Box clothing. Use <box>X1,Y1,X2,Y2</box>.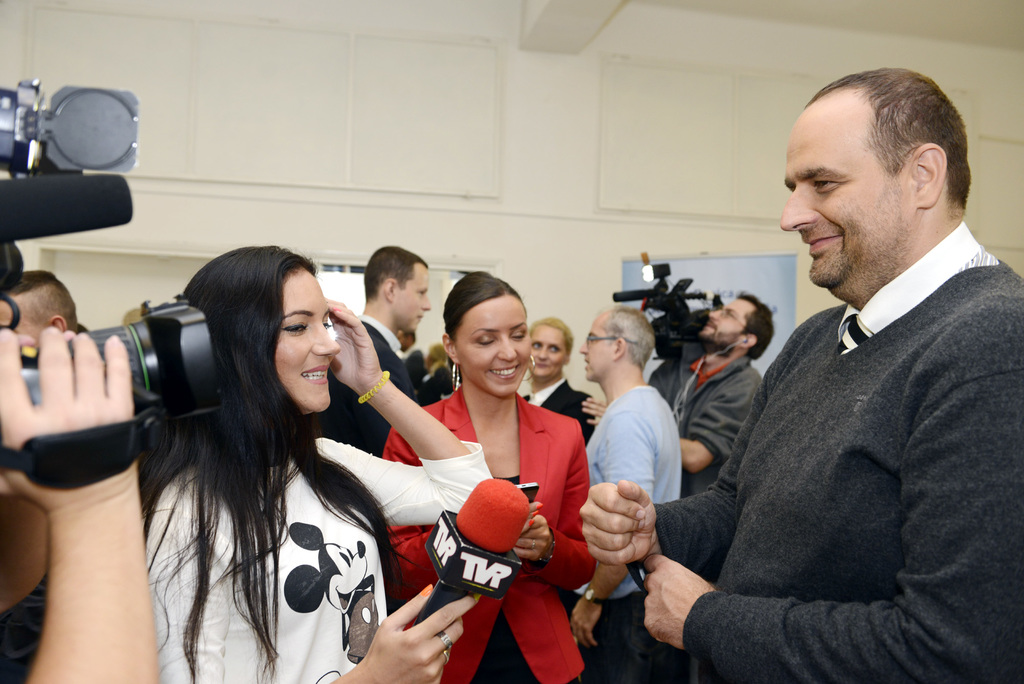
<box>139,431,488,683</box>.
